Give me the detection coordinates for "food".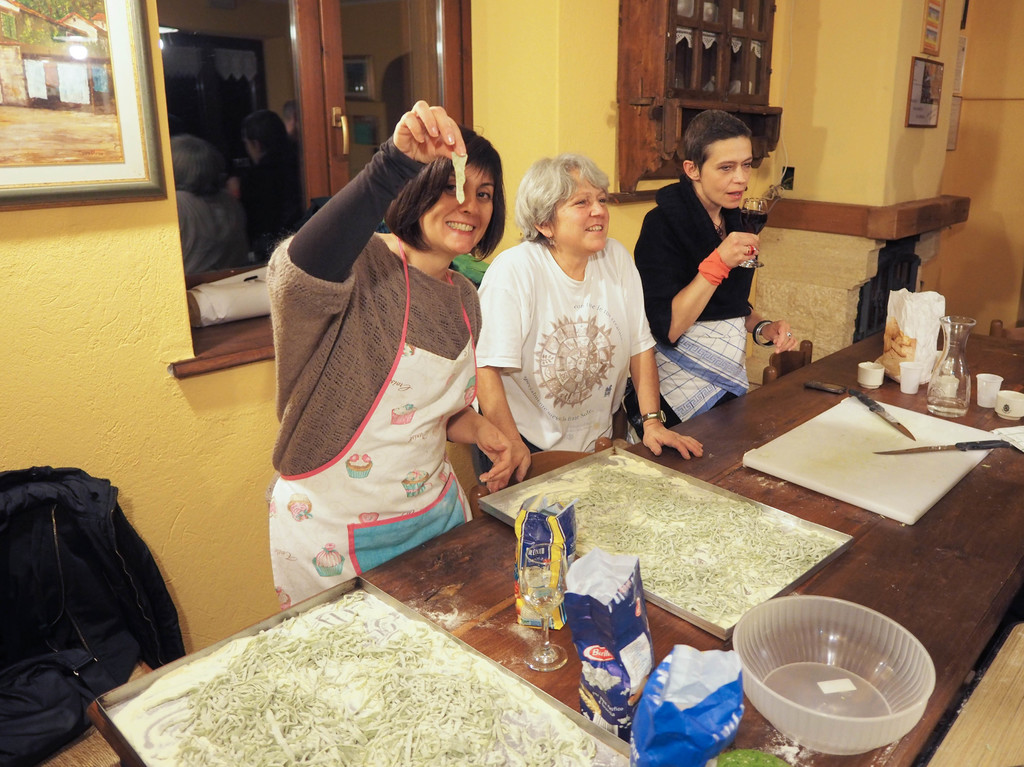
<bbox>579, 679, 604, 716</bbox>.
